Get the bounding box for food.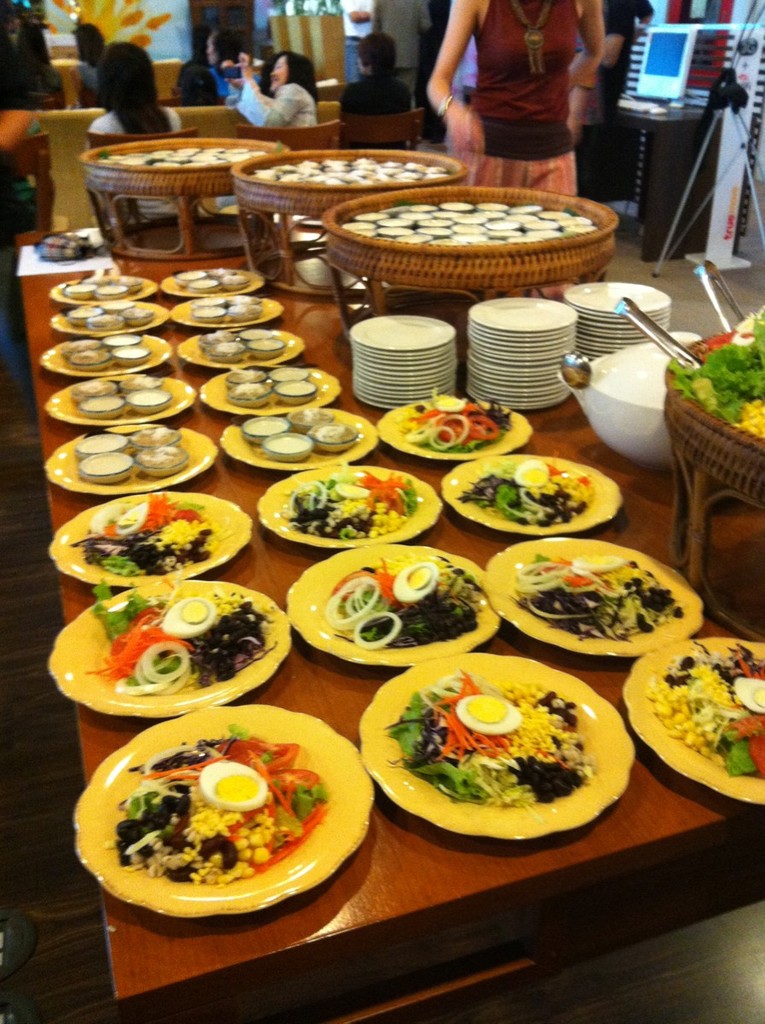
bbox=[315, 424, 353, 441].
